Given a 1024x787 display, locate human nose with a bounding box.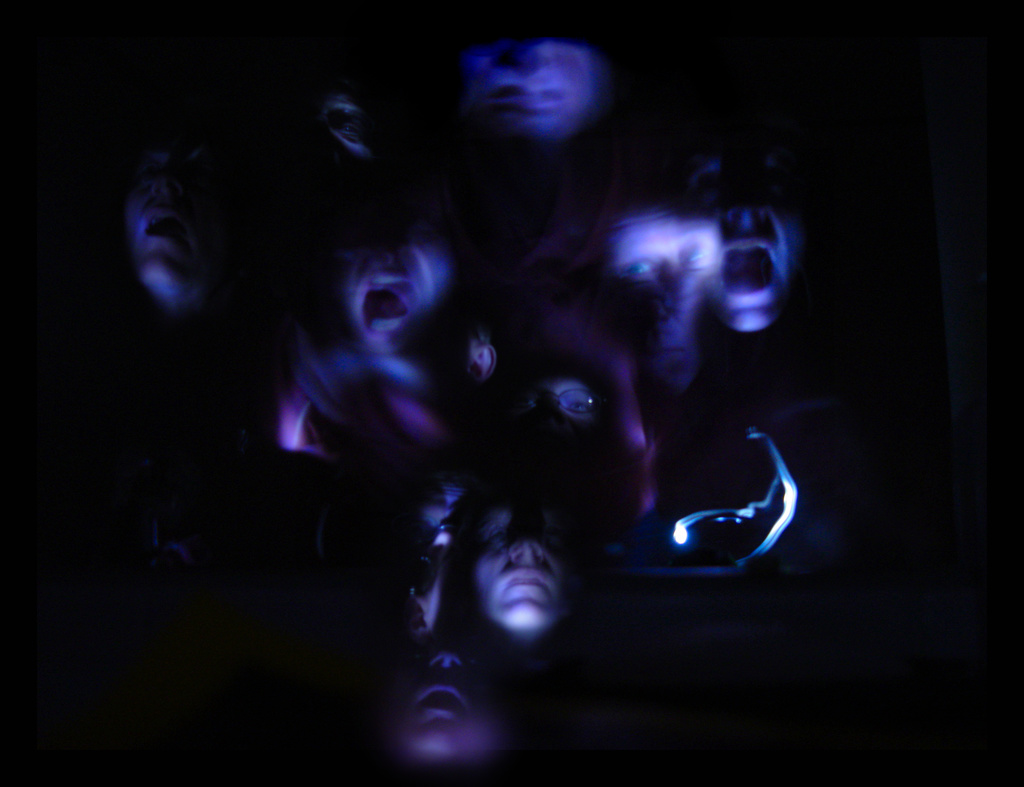
Located: bbox=(151, 163, 188, 201).
